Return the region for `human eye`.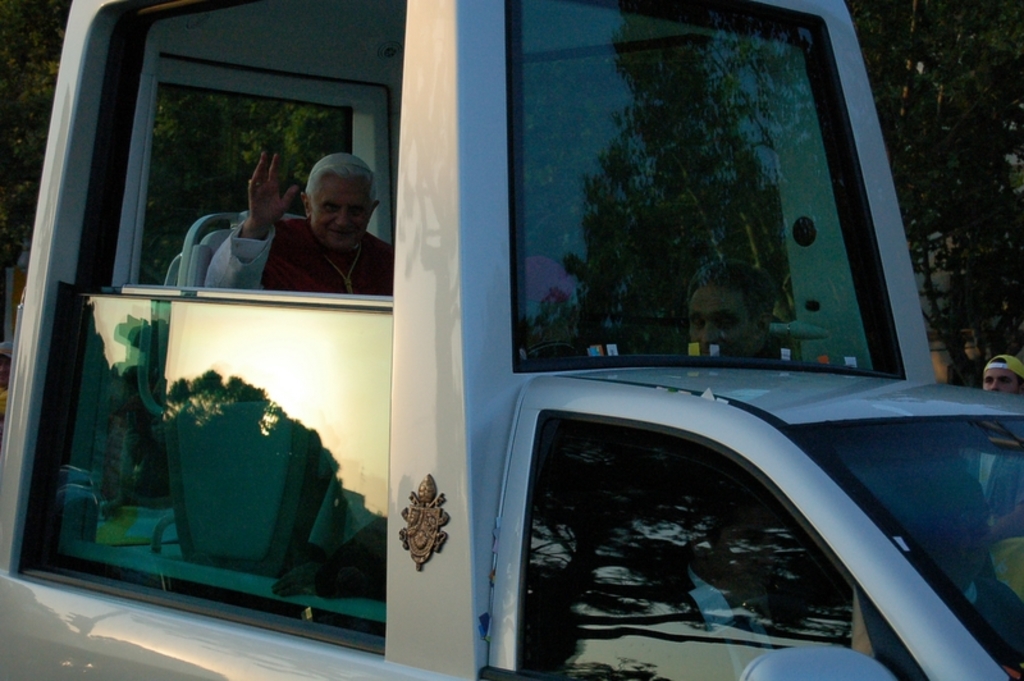
left=983, top=379, right=992, bottom=385.
